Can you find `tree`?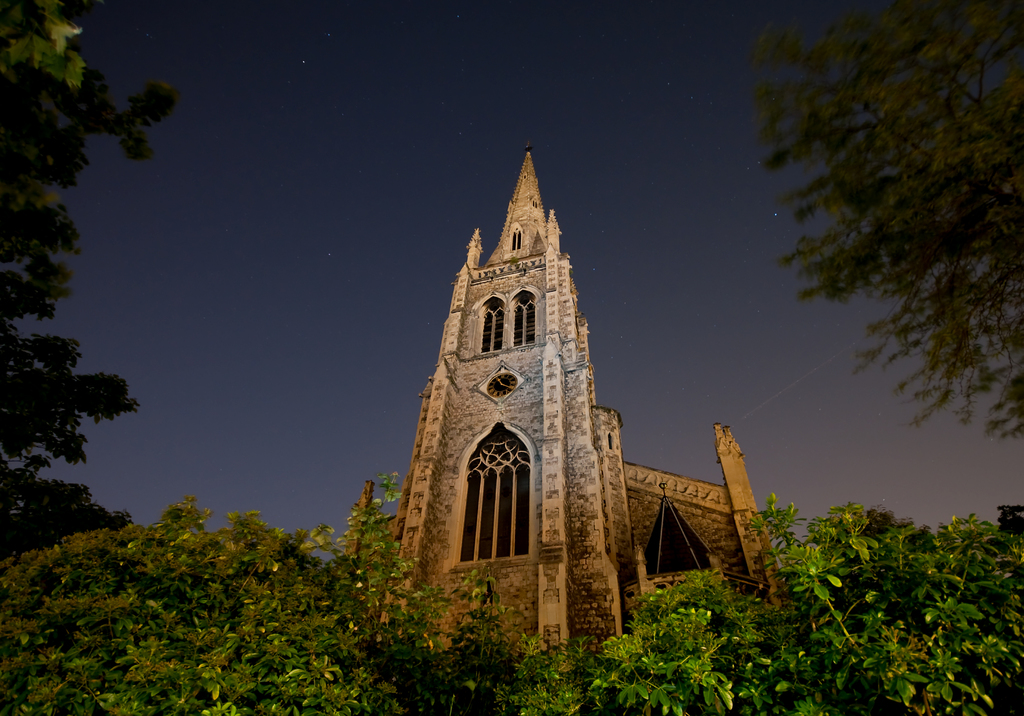
Yes, bounding box: [x1=754, y1=12, x2=1007, y2=525].
